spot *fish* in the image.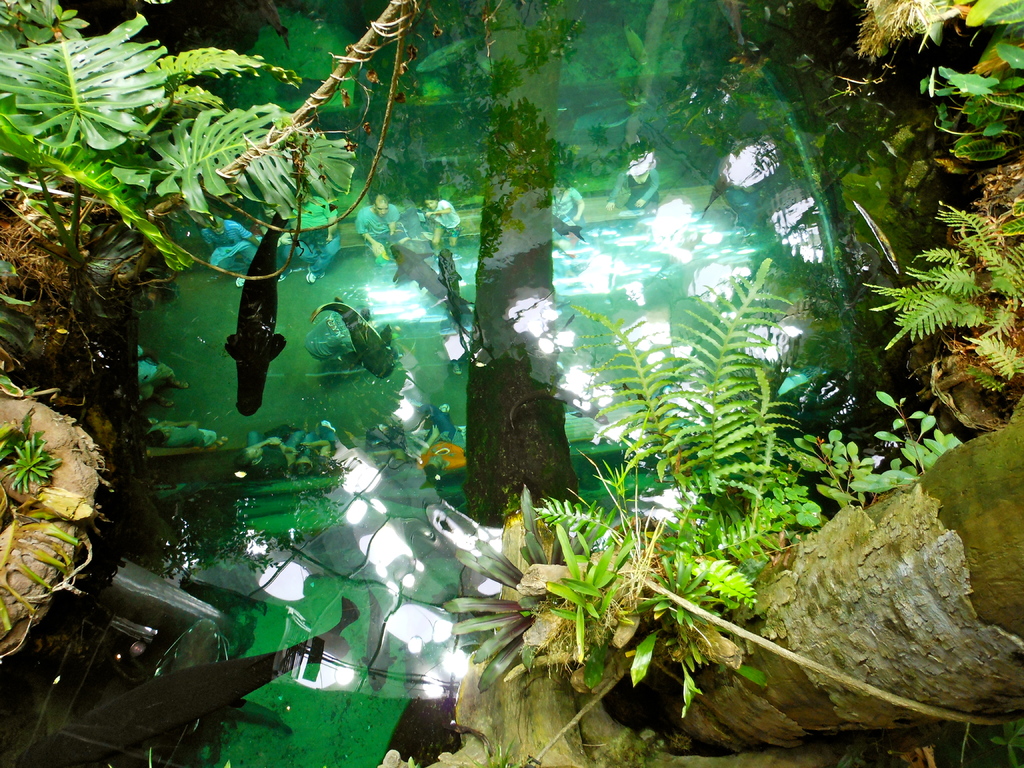
*fish* found at left=375, top=662, right=494, bottom=767.
